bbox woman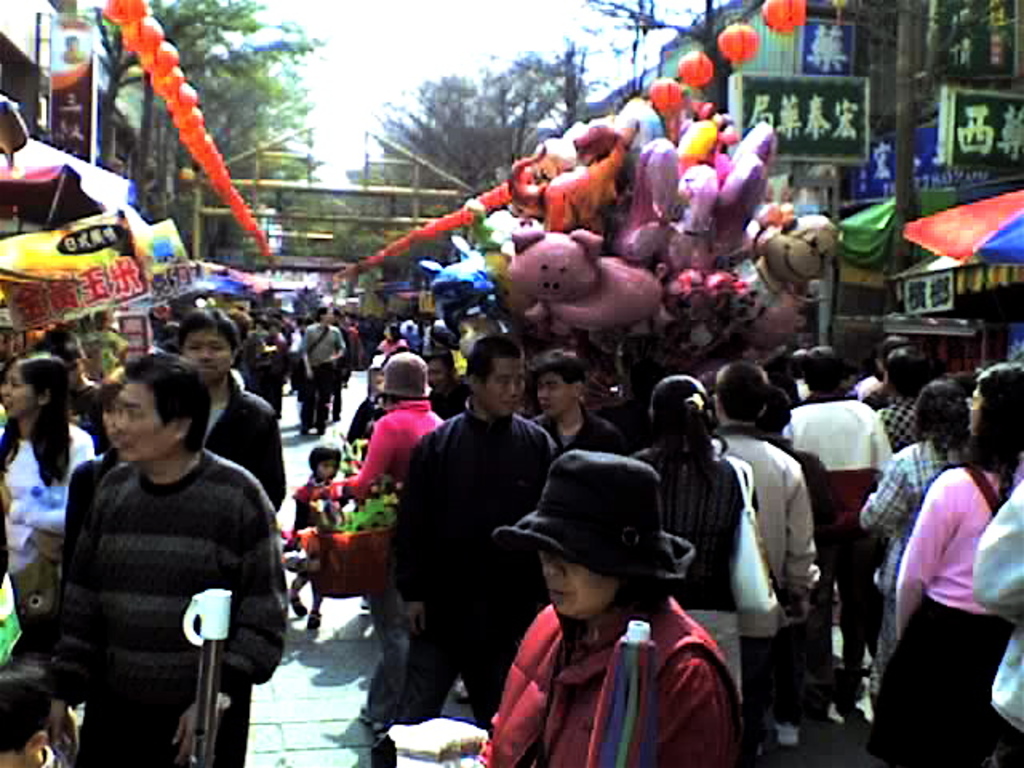
BBox(866, 363, 1022, 766)
